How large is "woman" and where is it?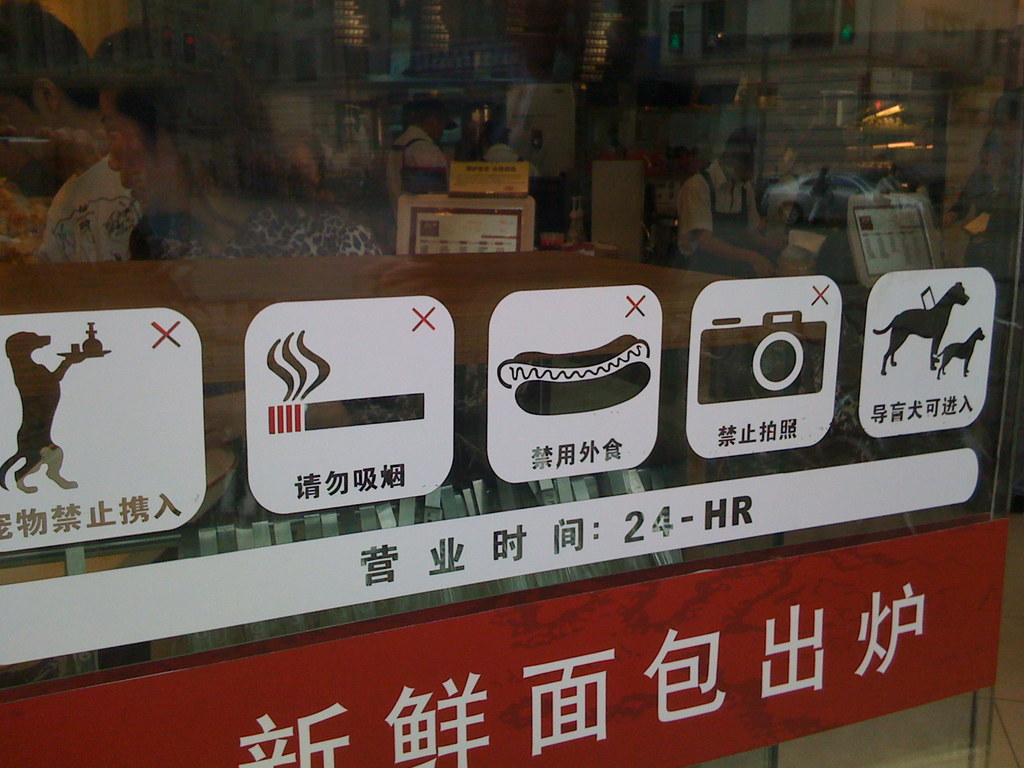
Bounding box: bbox=[88, 19, 381, 260].
